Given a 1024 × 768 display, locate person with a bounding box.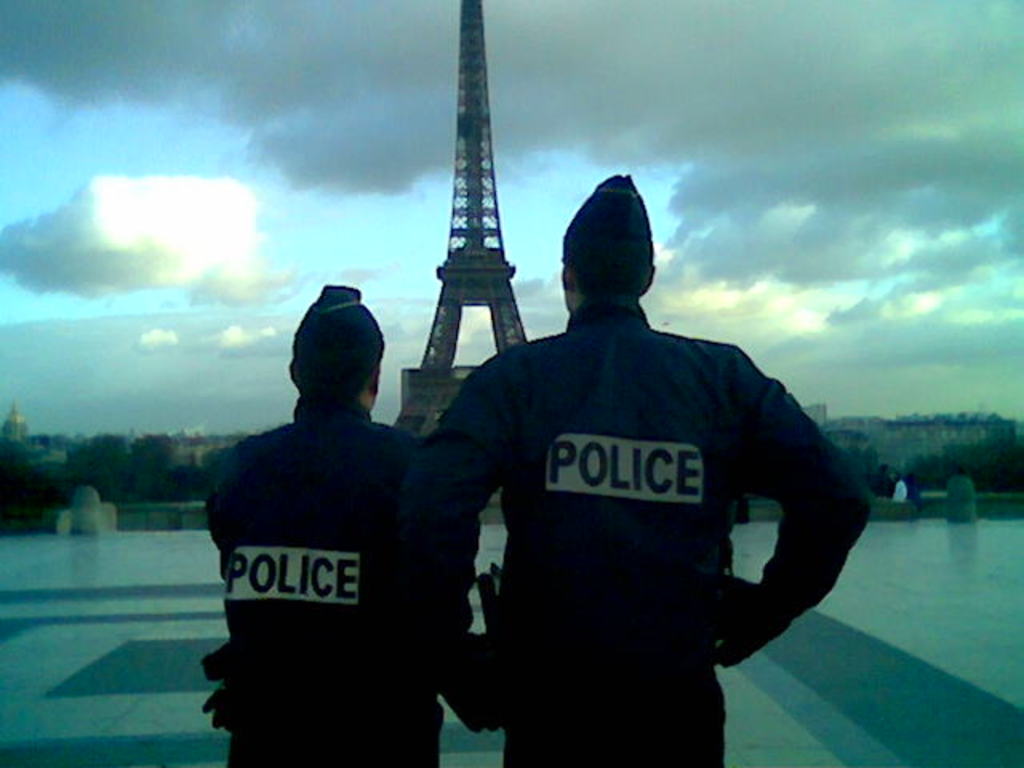
Located: <bbox>406, 168, 845, 760</bbox>.
